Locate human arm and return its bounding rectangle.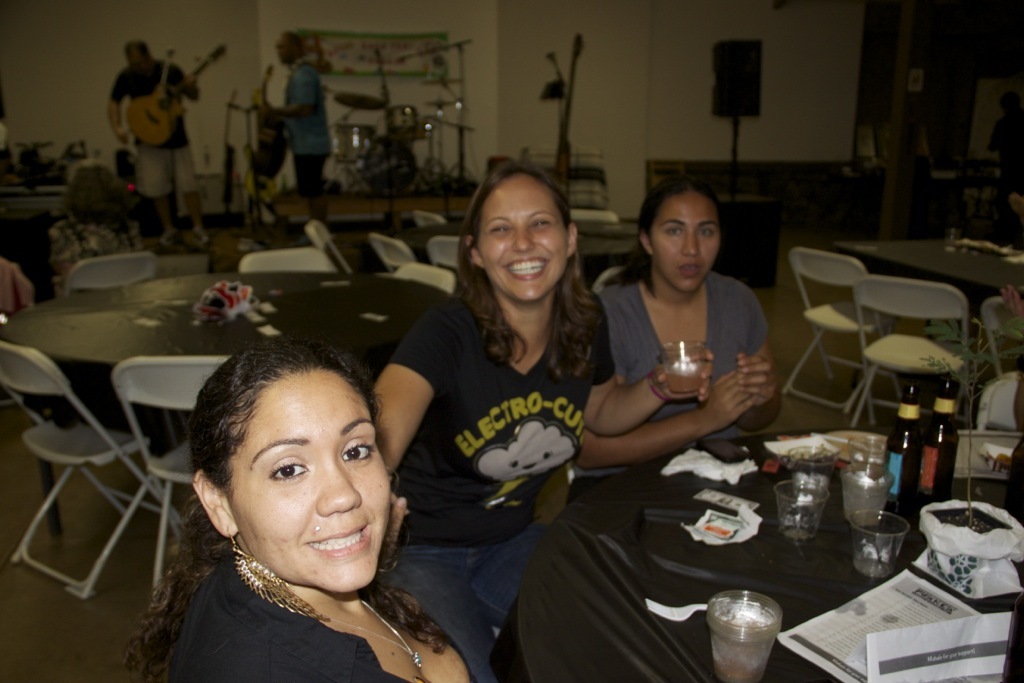
bbox=[741, 280, 783, 433].
